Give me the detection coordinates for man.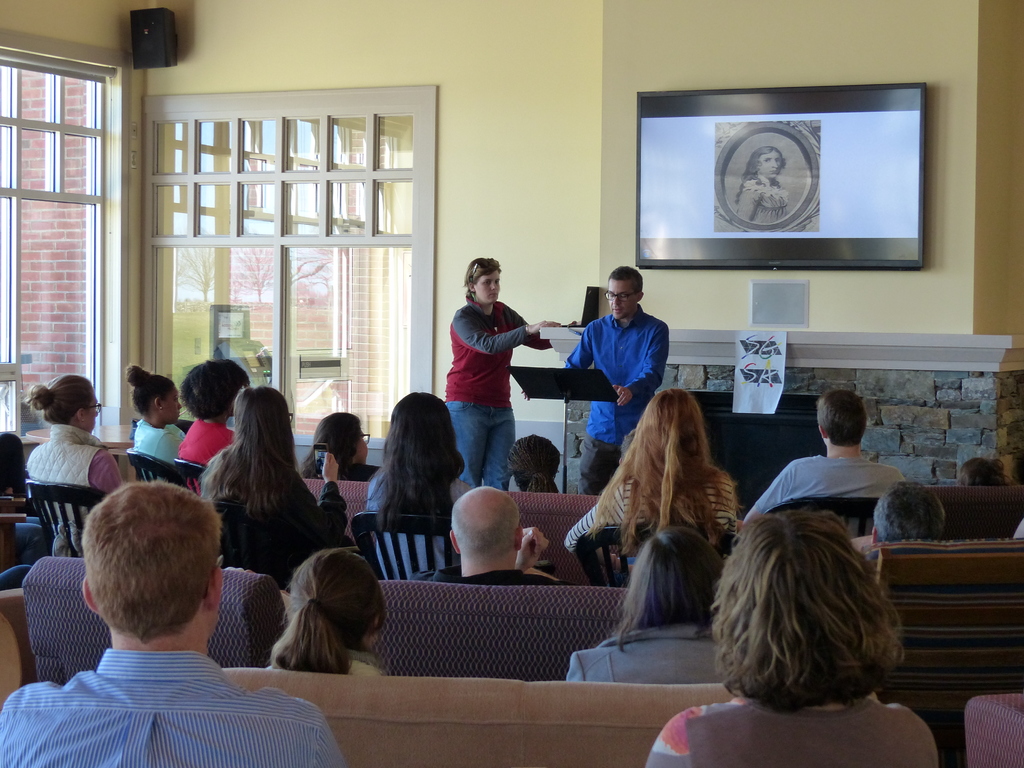
(390,486,559,595).
